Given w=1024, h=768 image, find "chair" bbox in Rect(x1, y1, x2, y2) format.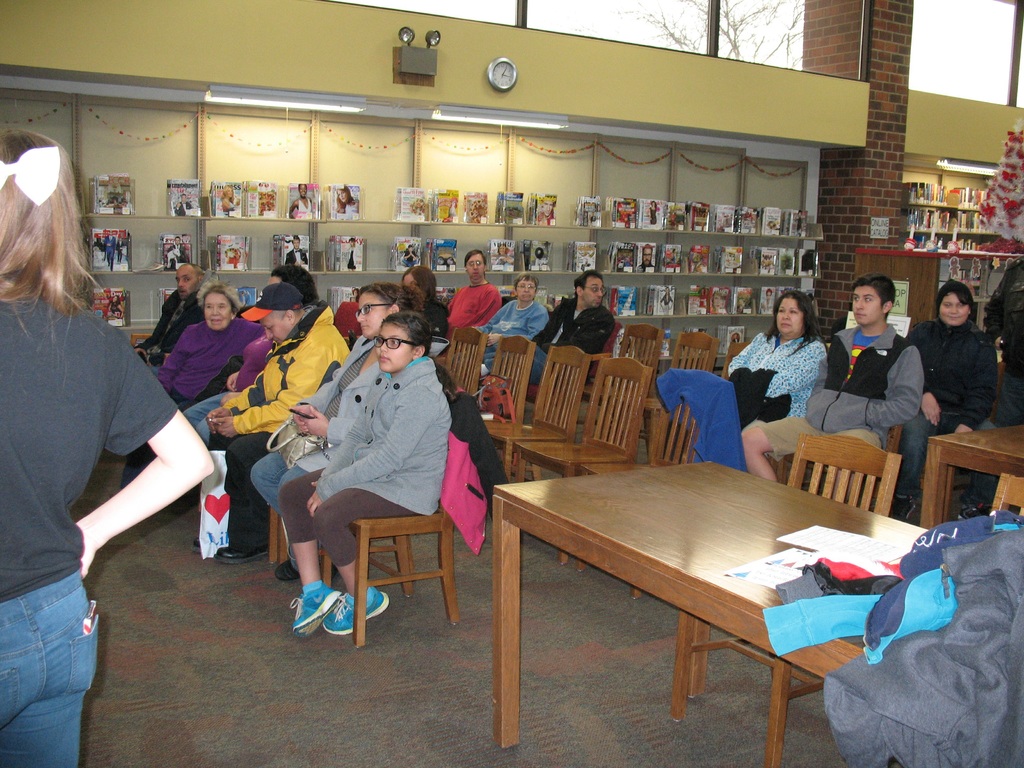
Rect(513, 357, 652, 563).
